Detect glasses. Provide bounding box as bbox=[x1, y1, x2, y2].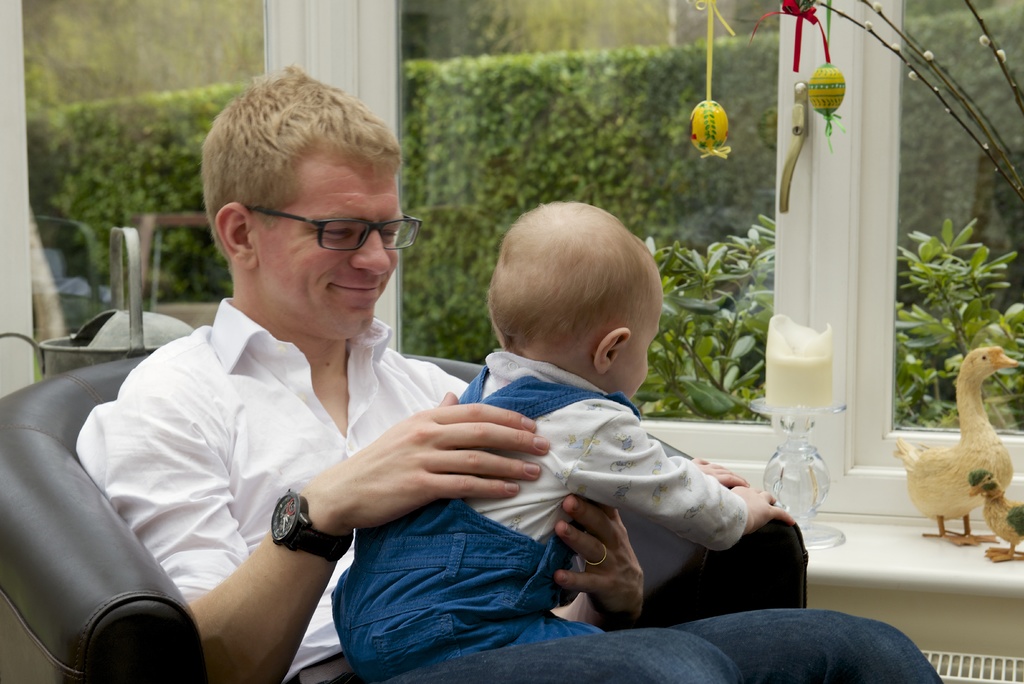
bbox=[221, 197, 412, 256].
